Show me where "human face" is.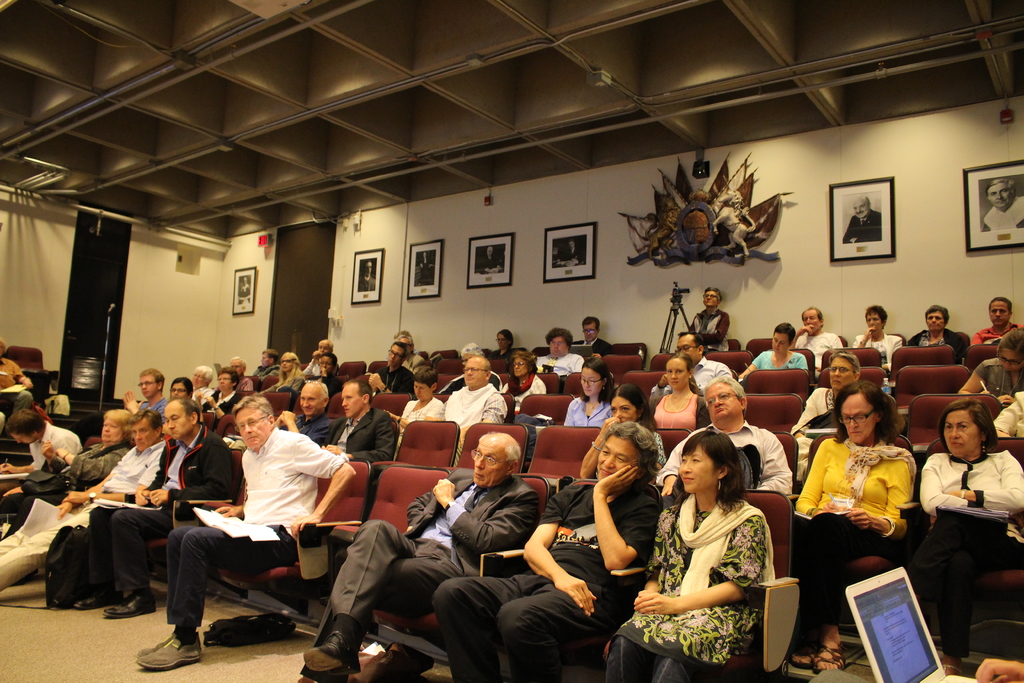
"human face" is at l=928, t=313, r=944, b=329.
